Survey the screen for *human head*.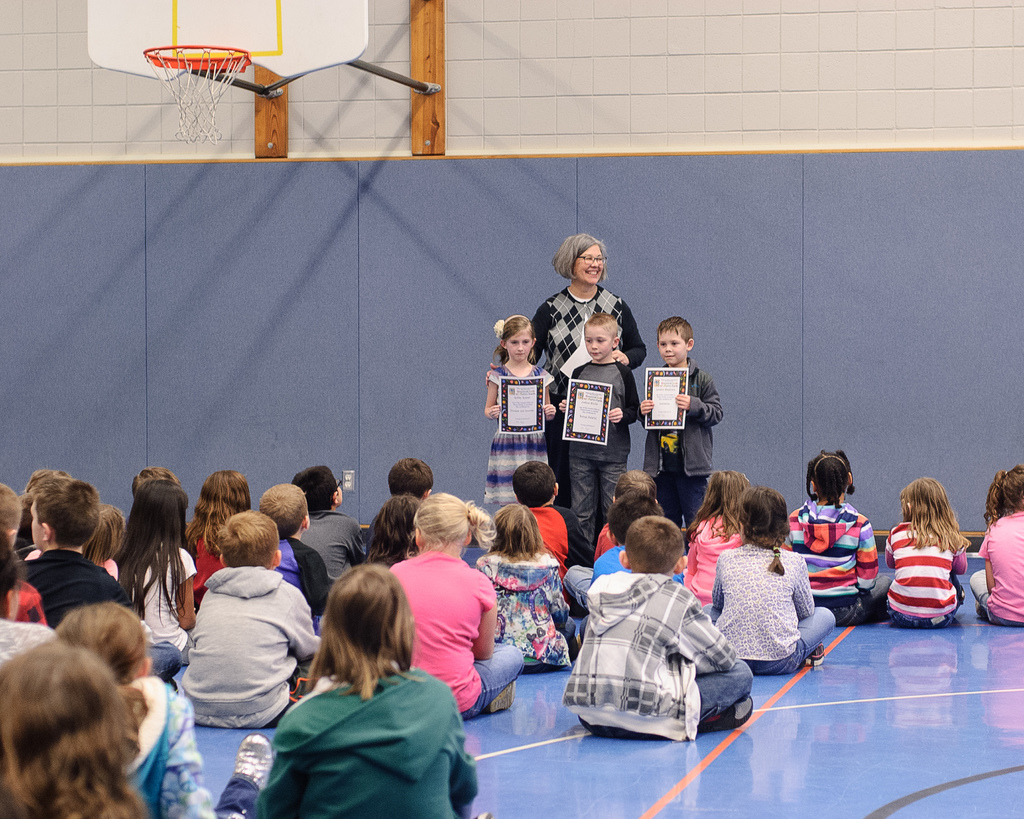
Survey found: rect(608, 491, 664, 545).
